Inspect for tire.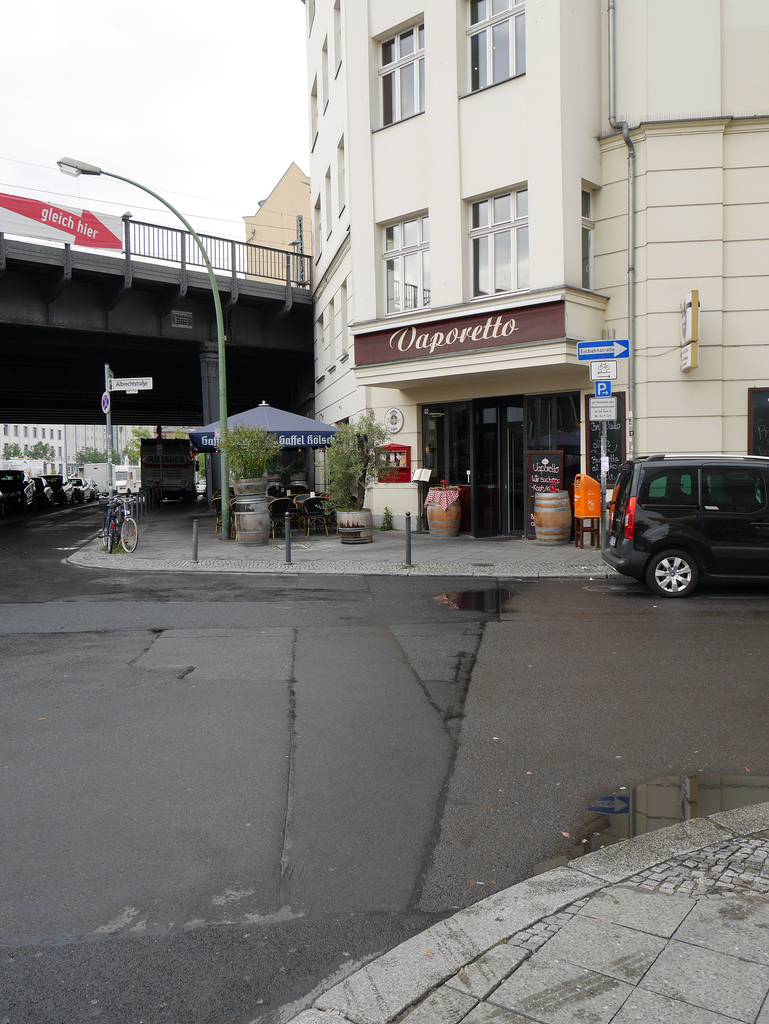
Inspection: box(17, 520, 26, 530).
